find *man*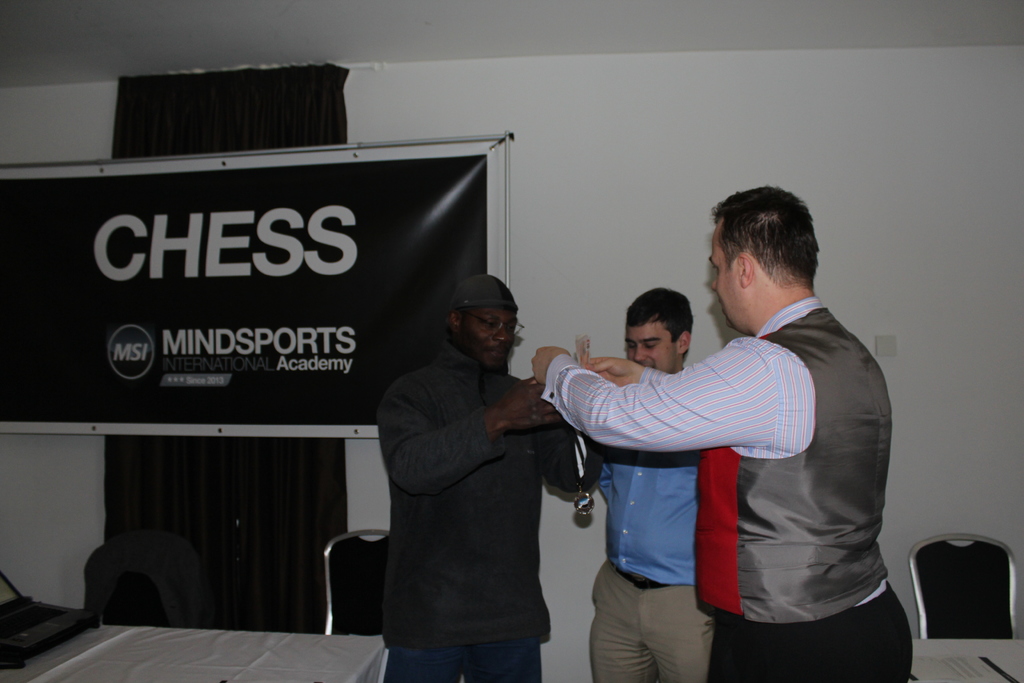
detection(590, 288, 718, 682)
